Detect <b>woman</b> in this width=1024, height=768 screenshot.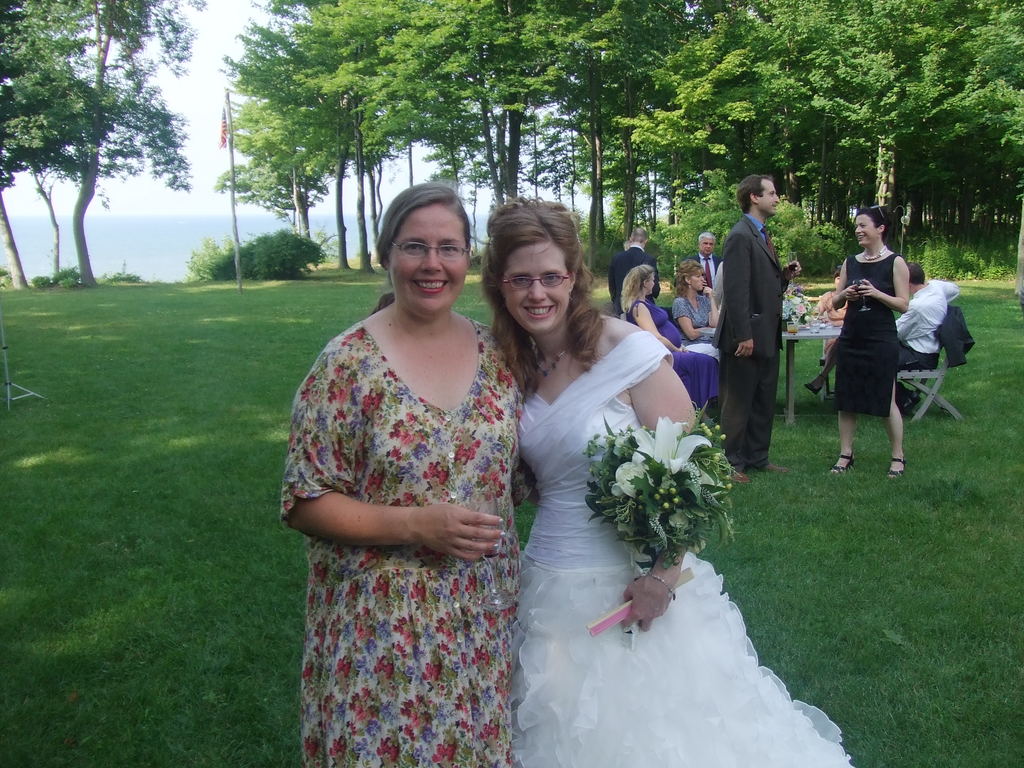
Detection: x1=672 y1=263 x2=723 y2=338.
